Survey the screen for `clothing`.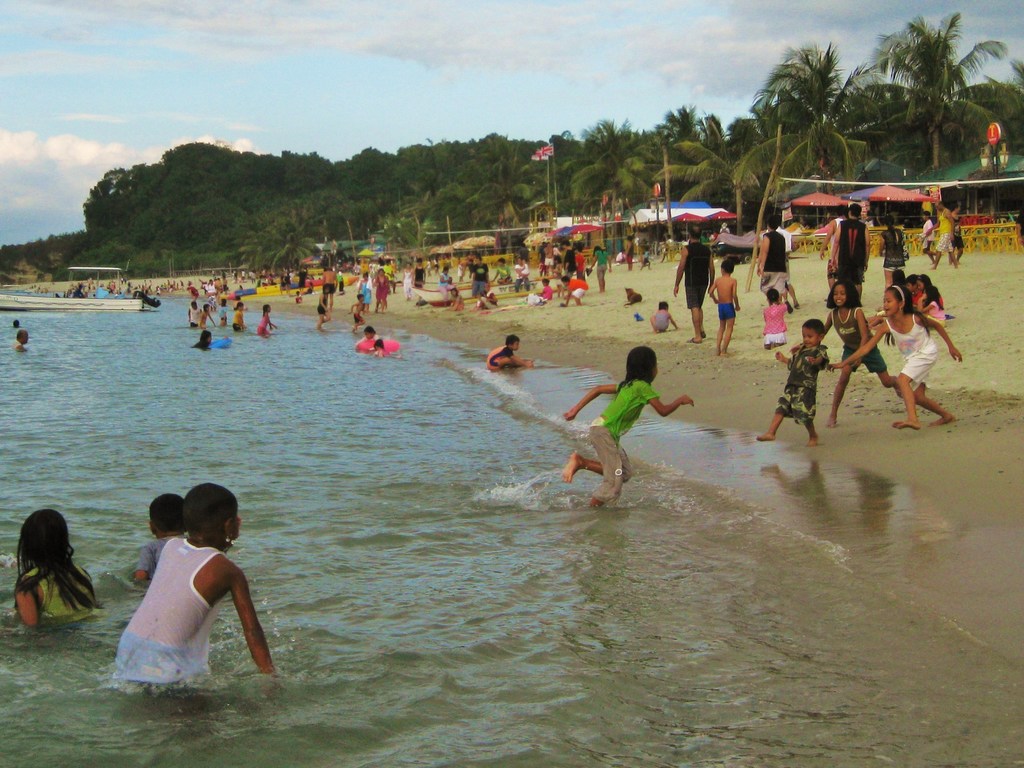
Survey found: Rect(592, 378, 661, 500).
